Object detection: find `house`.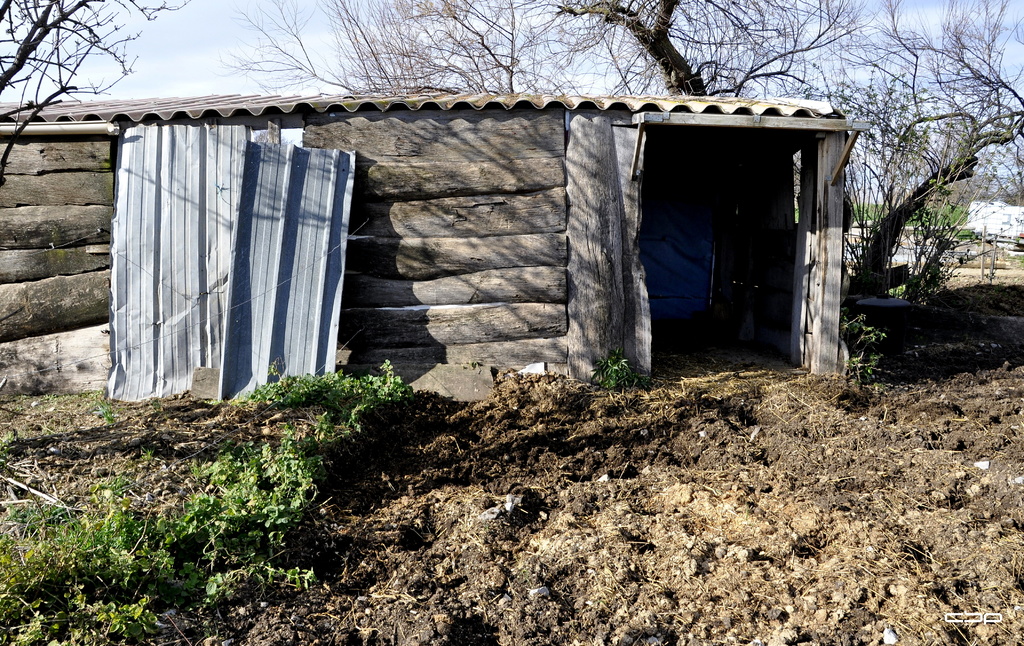
{"left": 0, "top": 92, "right": 868, "bottom": 395}.
